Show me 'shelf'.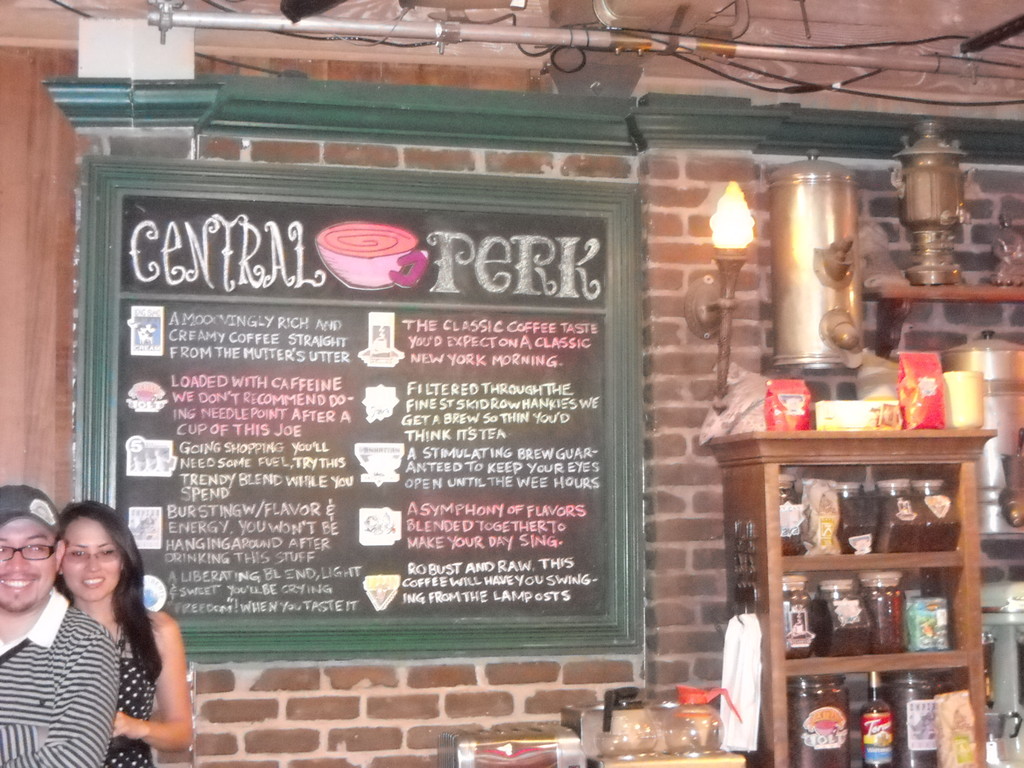
'shelf' is here: {"left": 863, "top": 271, "right": 1023, "bottom": 362}.
